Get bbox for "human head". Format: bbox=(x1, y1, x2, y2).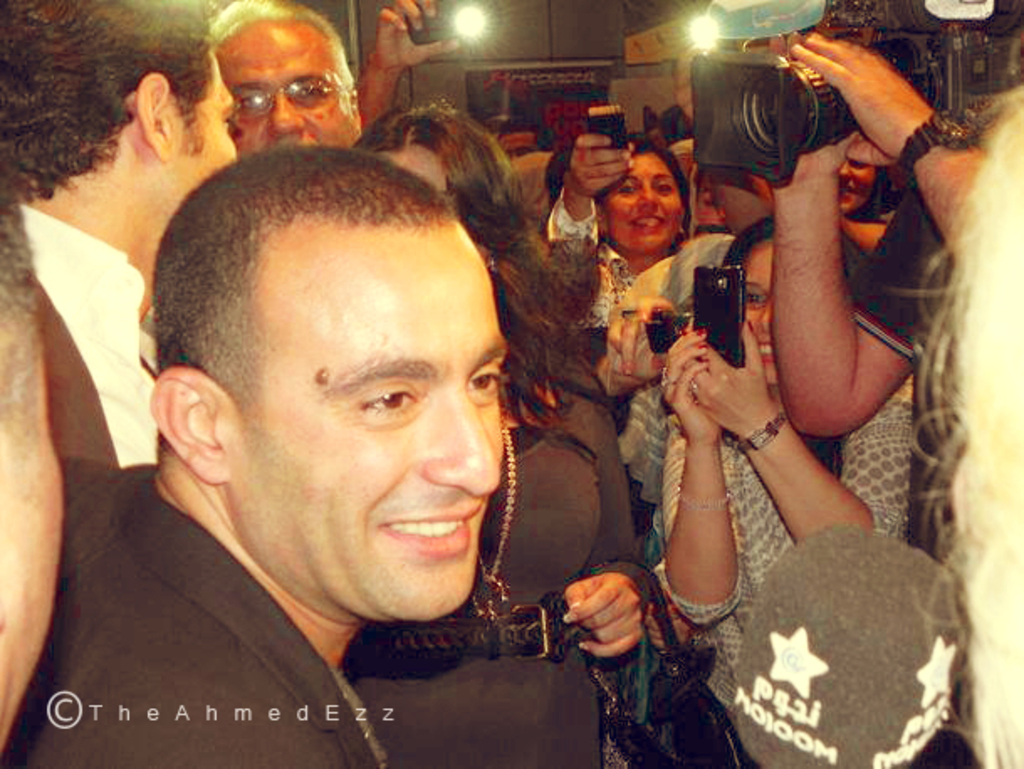
bbox=(146, 139, 505, 620).
